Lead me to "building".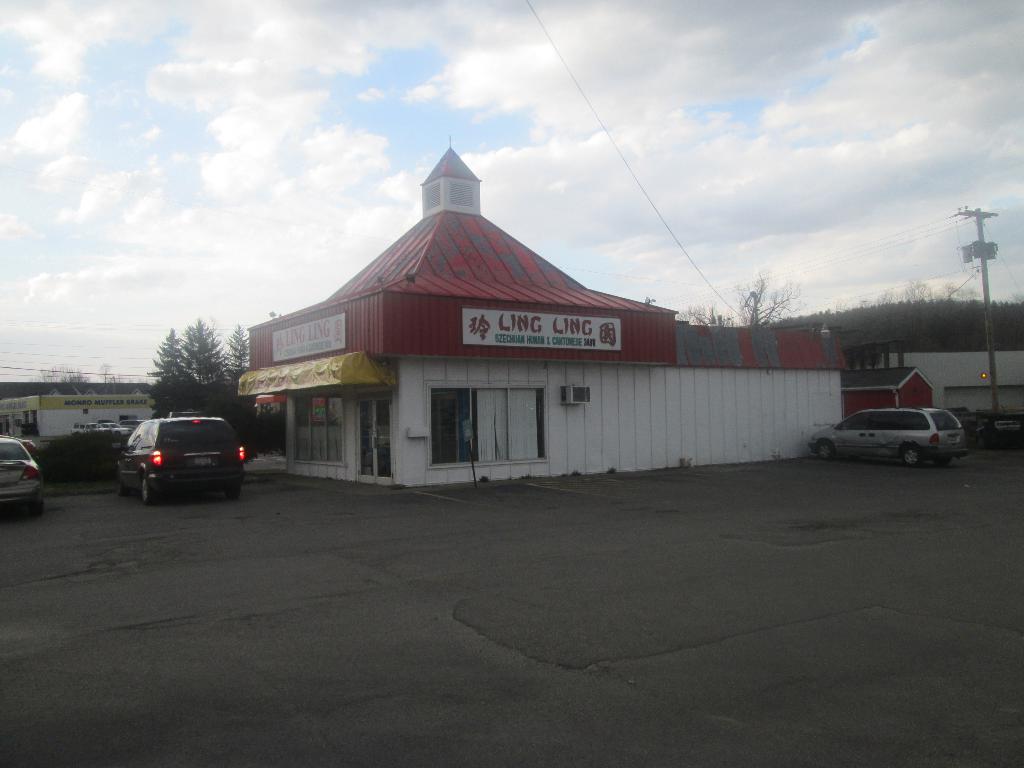
Lead to bbox=(0, 383, 156, 438).
